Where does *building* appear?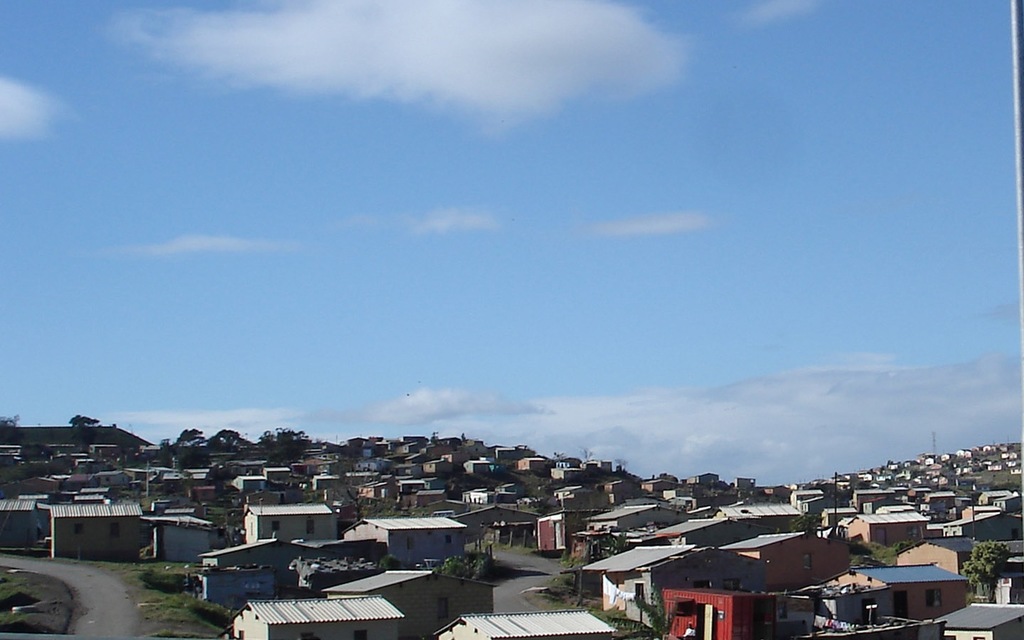
Appears at x1=900 y1=535 x2=994 y2=578.
